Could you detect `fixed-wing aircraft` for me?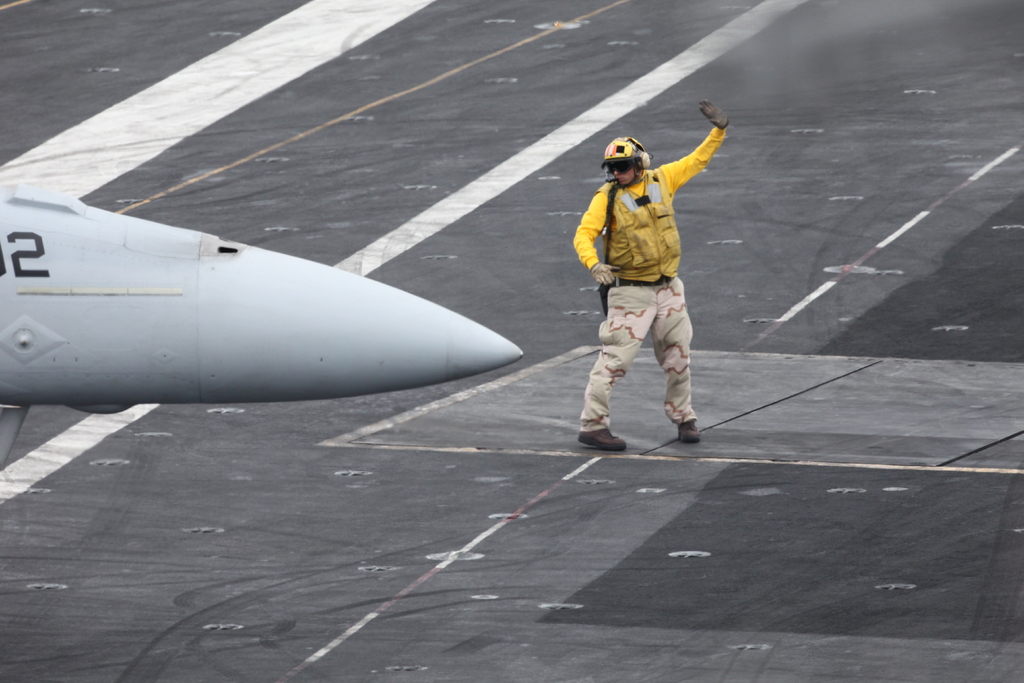
Detection result: 0/176/522/470.
